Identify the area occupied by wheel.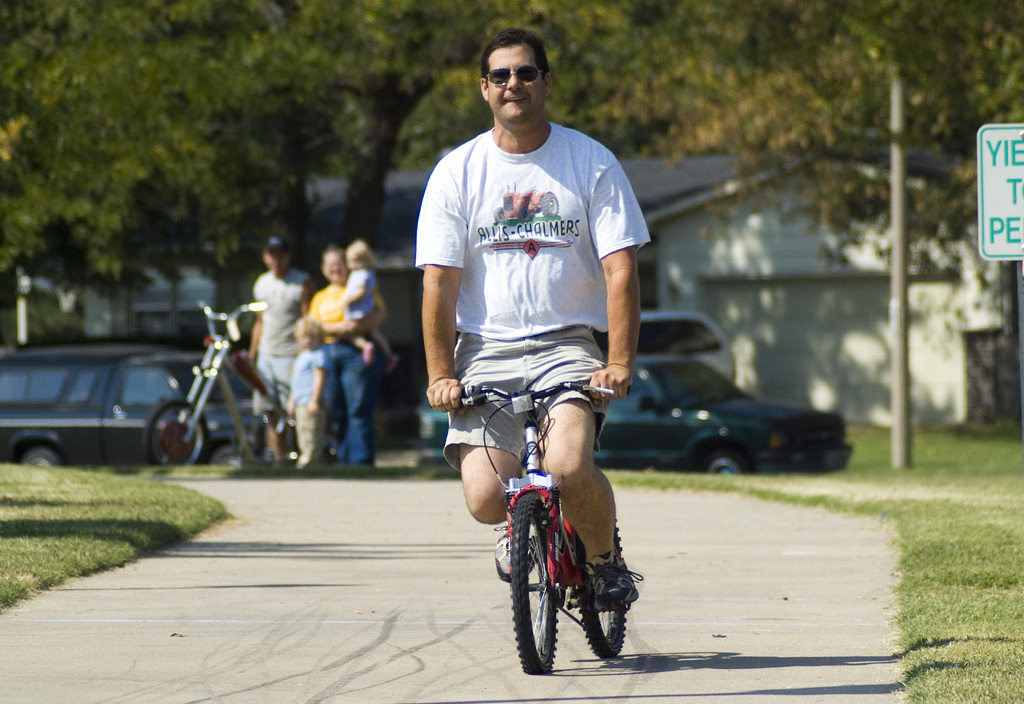
Area: (141, 403, 208, 474).
